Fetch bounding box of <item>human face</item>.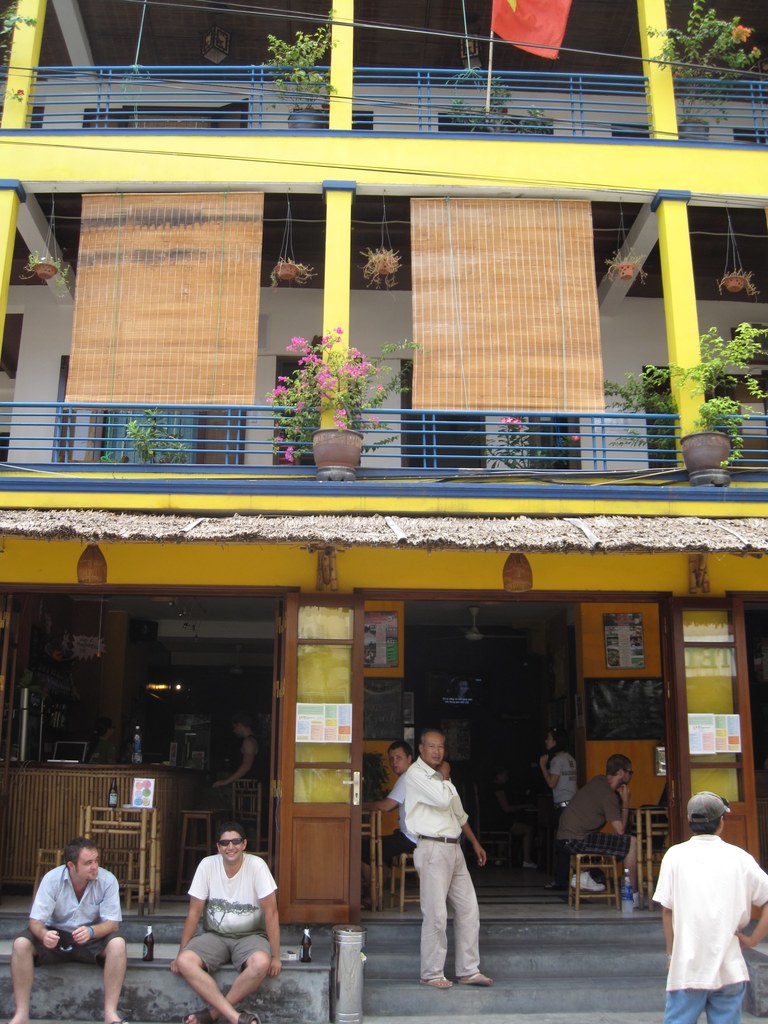
Bbox: bbox=[621, 764, 630, 788].
